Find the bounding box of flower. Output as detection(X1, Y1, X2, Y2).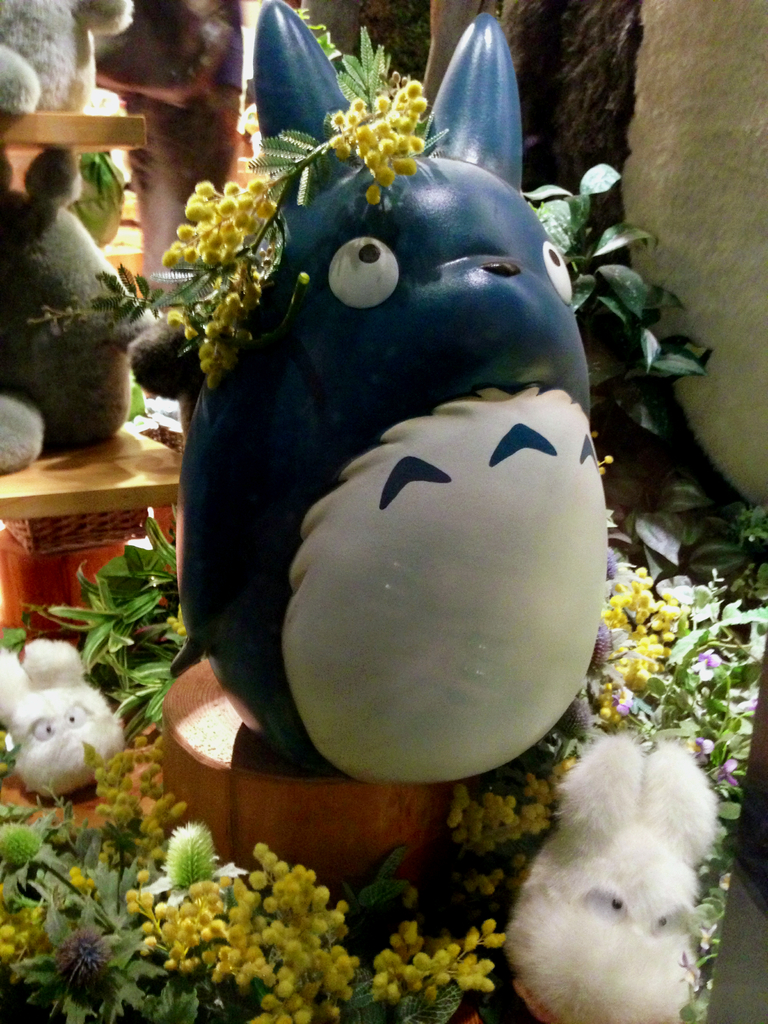
detection(610, 575, 697, 636).
